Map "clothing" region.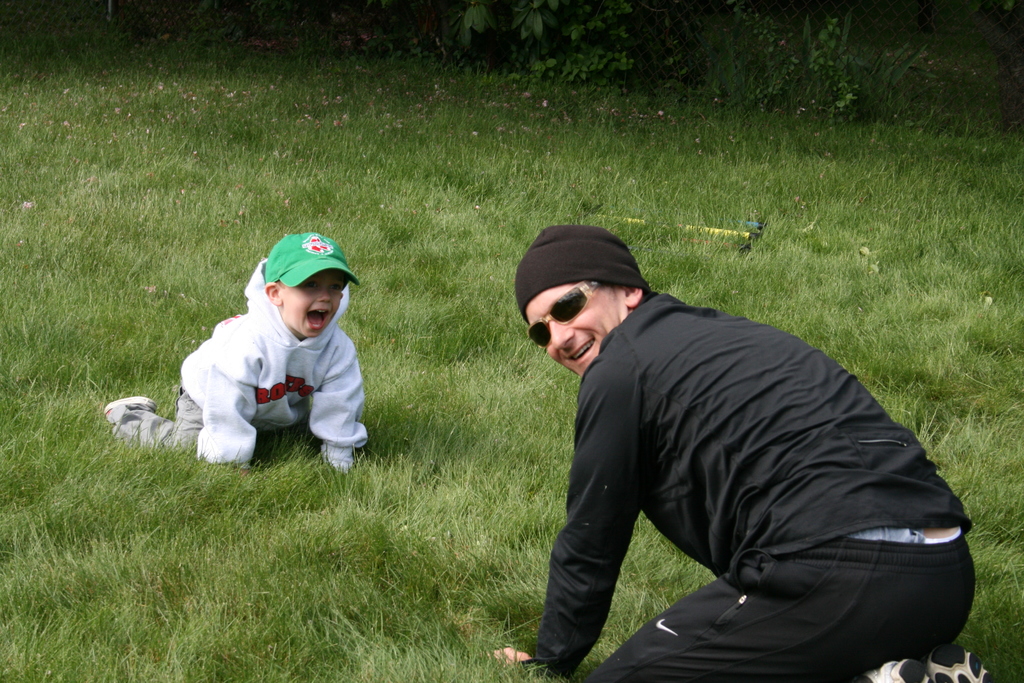
Mapped to box(508, 235, 975, 667).
